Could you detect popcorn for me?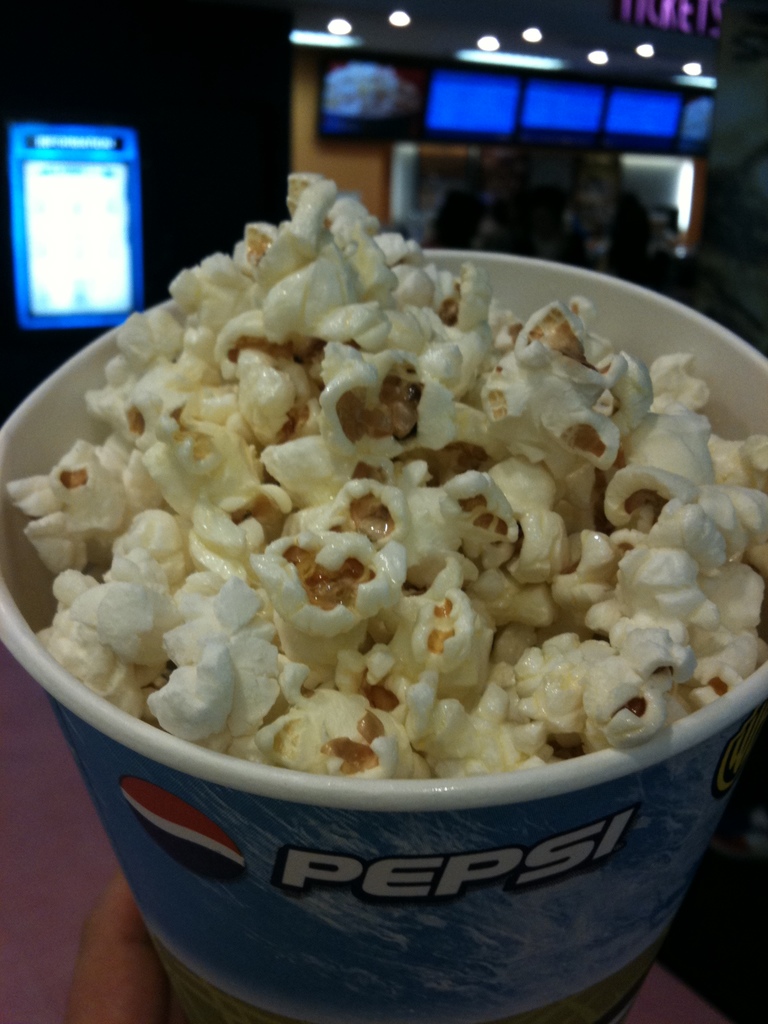
Detection result: left=5, top=167, right=767, bottom=785.
